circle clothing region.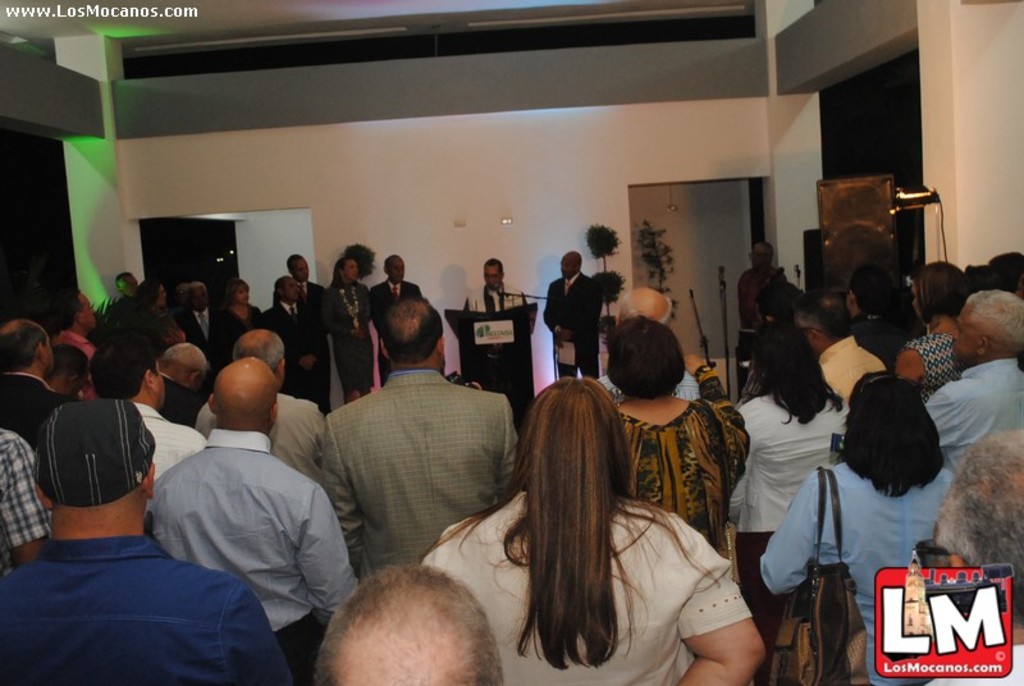
Region: BBox(0, 538, 293, 685).
